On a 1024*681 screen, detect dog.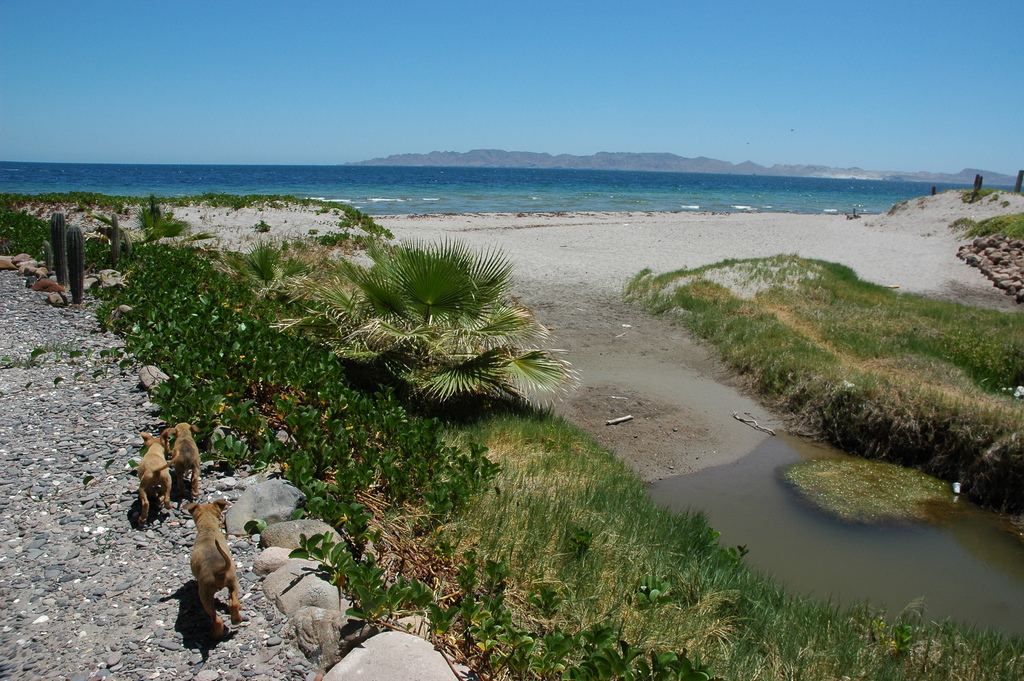
<region>178, 498, 241, 638</region>.
